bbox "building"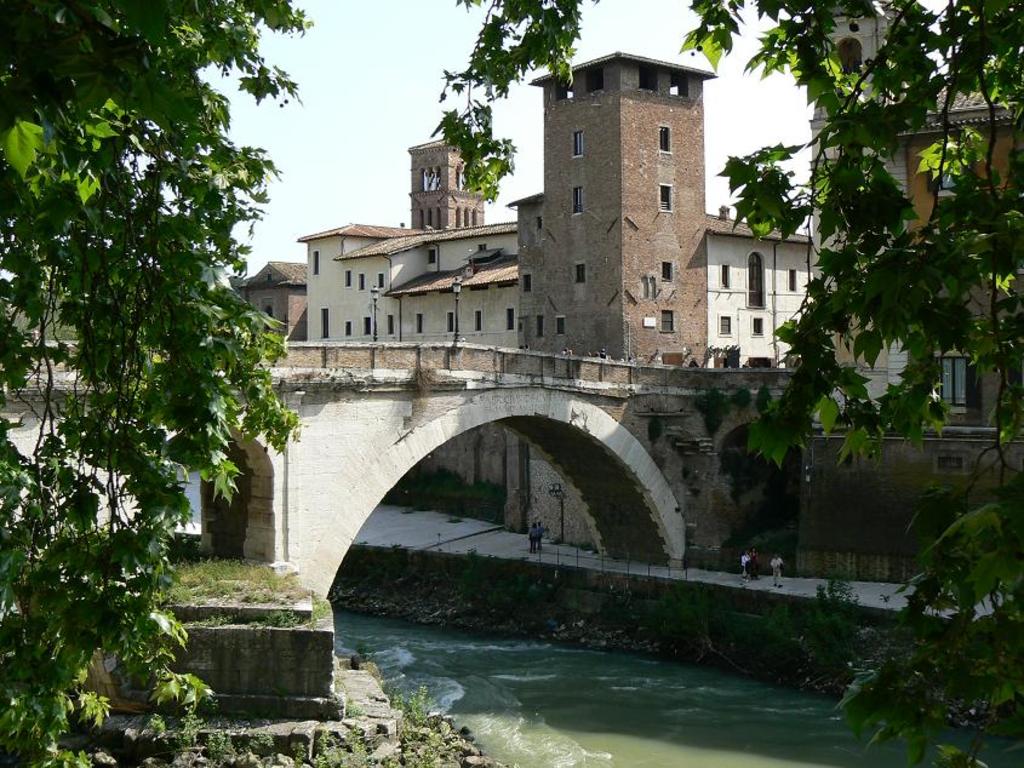
Rect(298, 55, 814, 366)
